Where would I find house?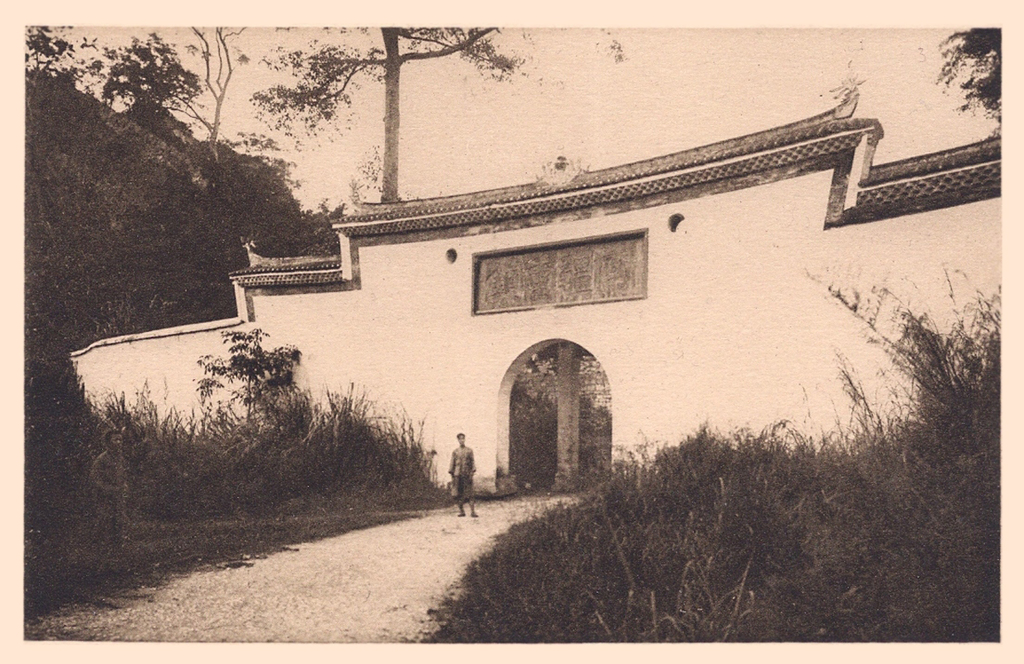
At locate(66, 52, 1006, 531).
